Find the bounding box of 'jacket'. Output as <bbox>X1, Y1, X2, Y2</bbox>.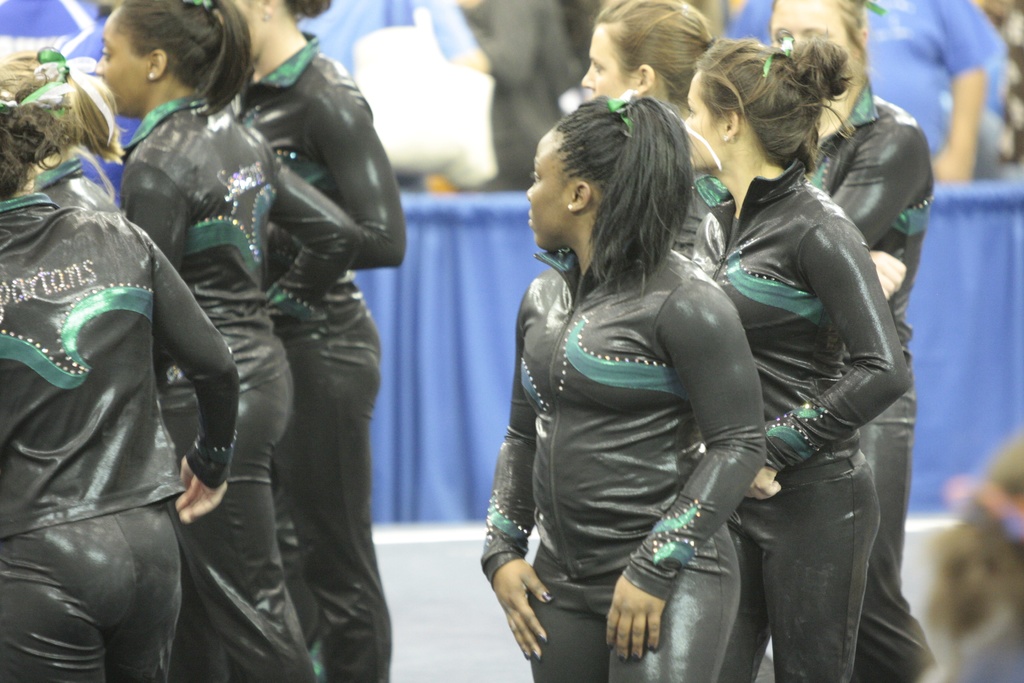
<bbox>108, 93, 295, 415</bbox>.
